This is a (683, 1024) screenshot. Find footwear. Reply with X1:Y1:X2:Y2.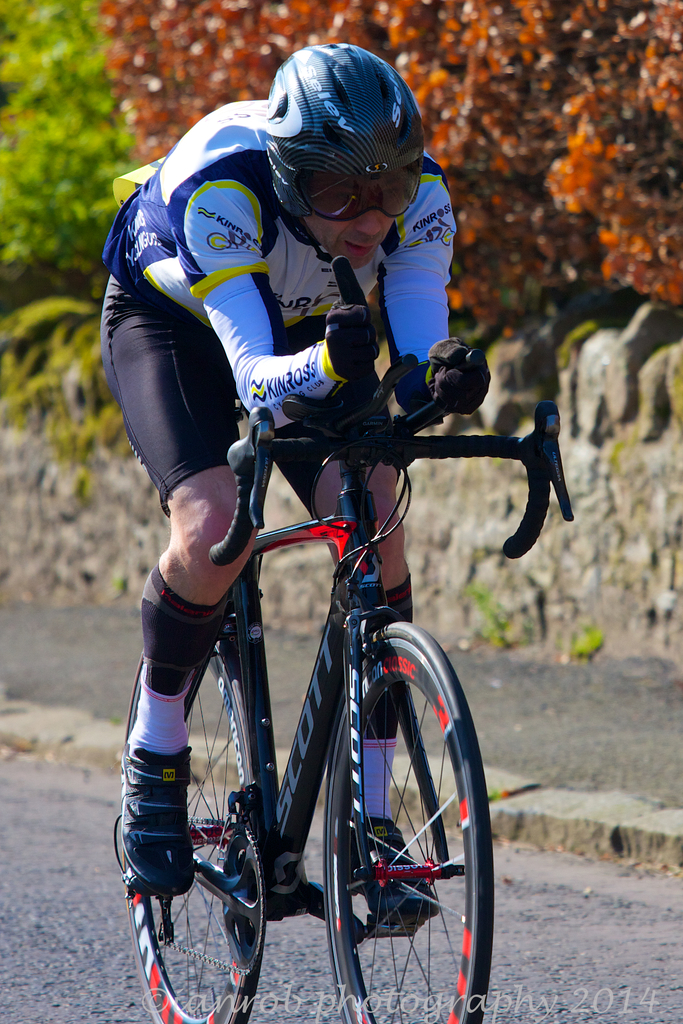
118:738:193:903.
